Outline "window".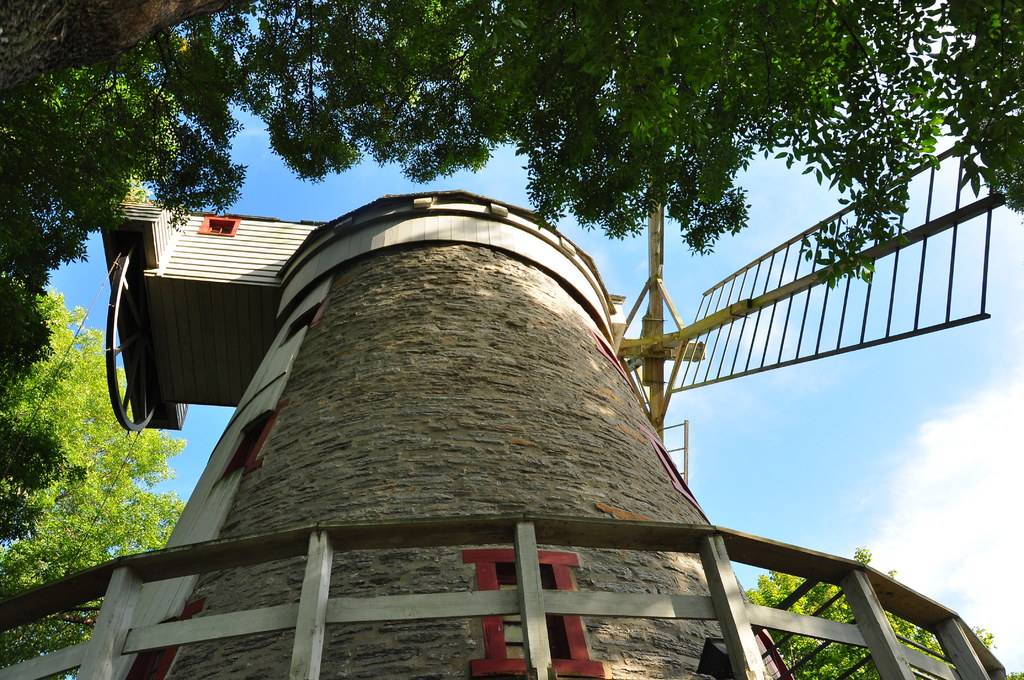
Outline: {"x1": 495, "y1": 567, "x2": 563, "y2": 656}.
